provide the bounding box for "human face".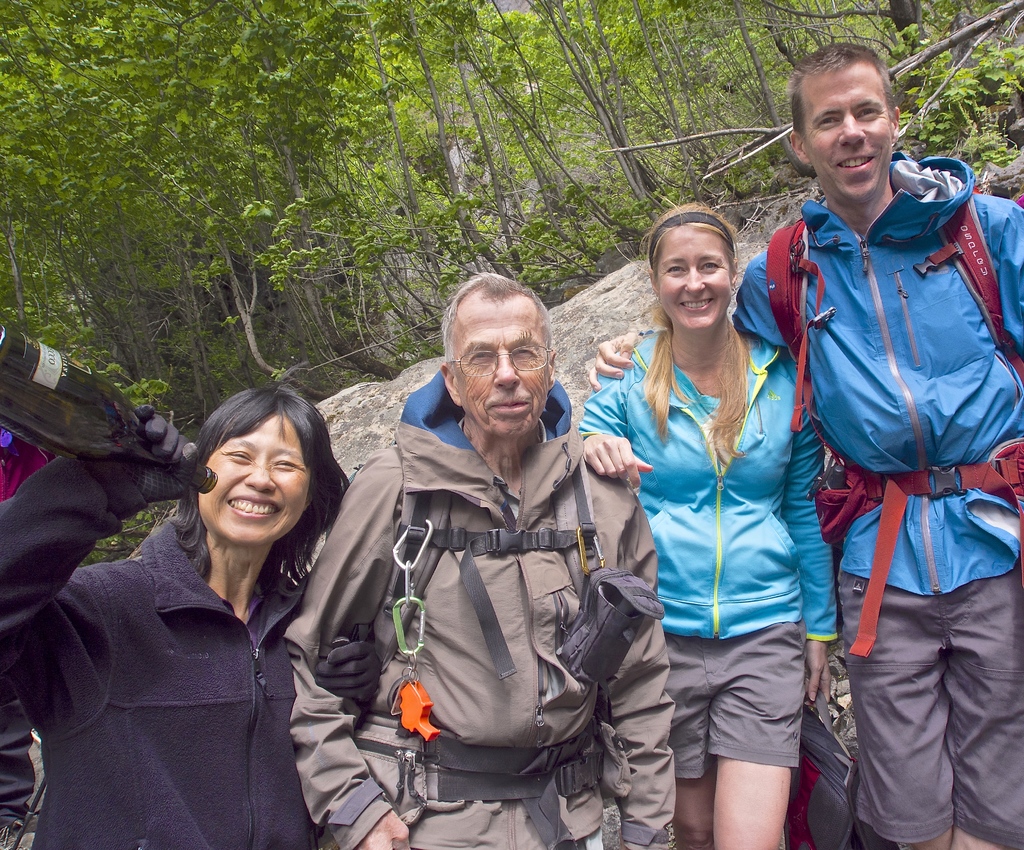
<bbox>456, 295, 543, 435</bbox>.
